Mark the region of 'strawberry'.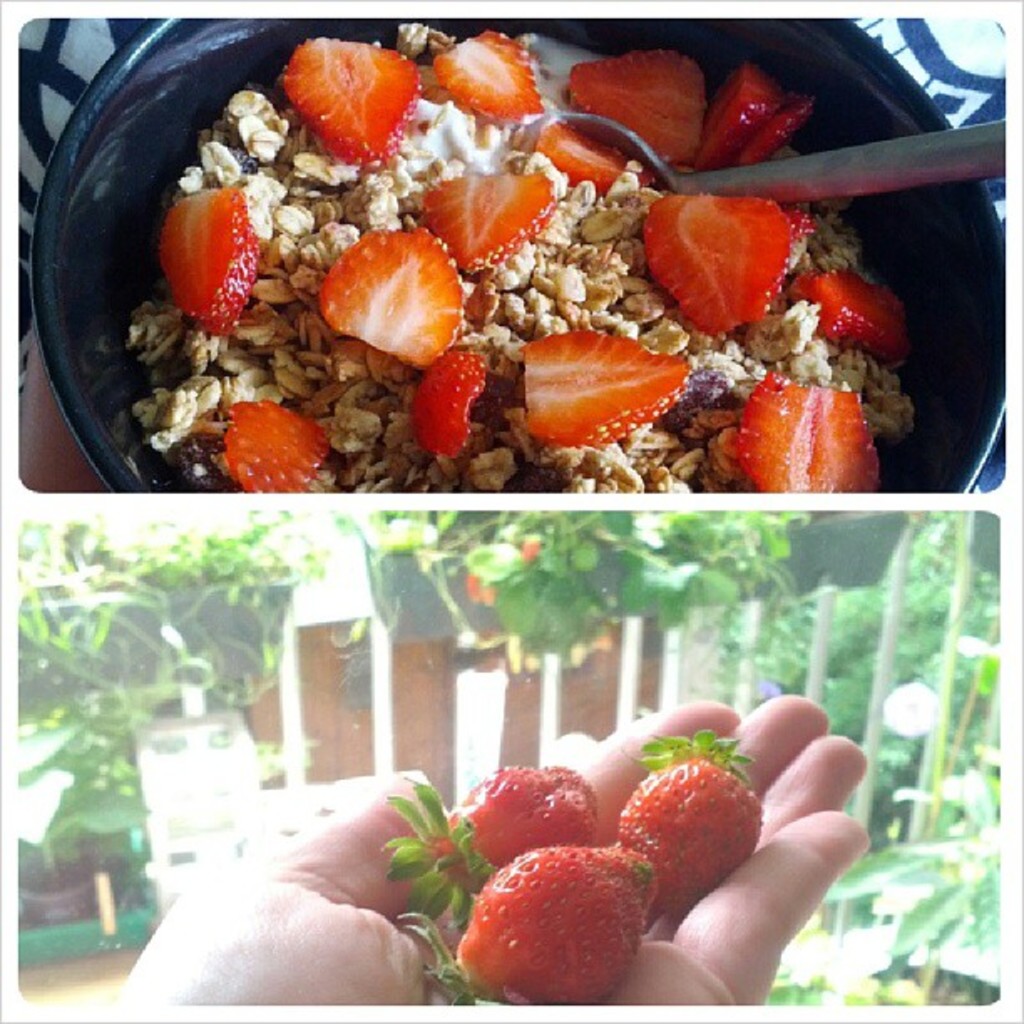
Region: Rect(646, 199, 800, 338).
